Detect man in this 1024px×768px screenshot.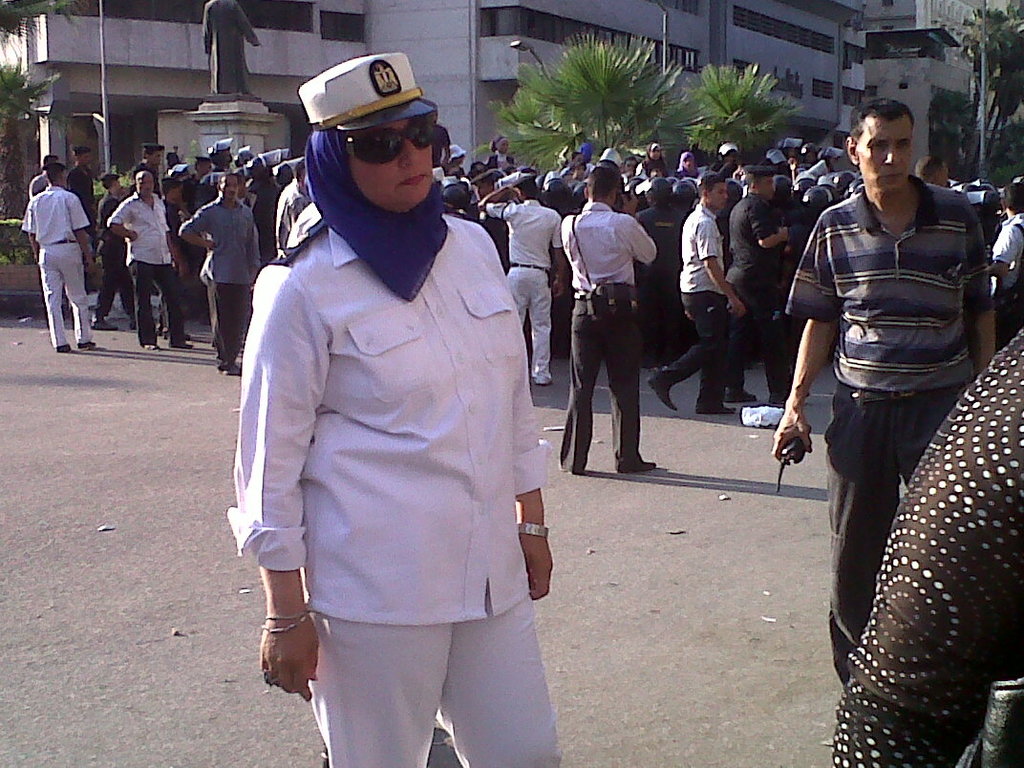
Detection: bbox(800, 186, 836, 244).
